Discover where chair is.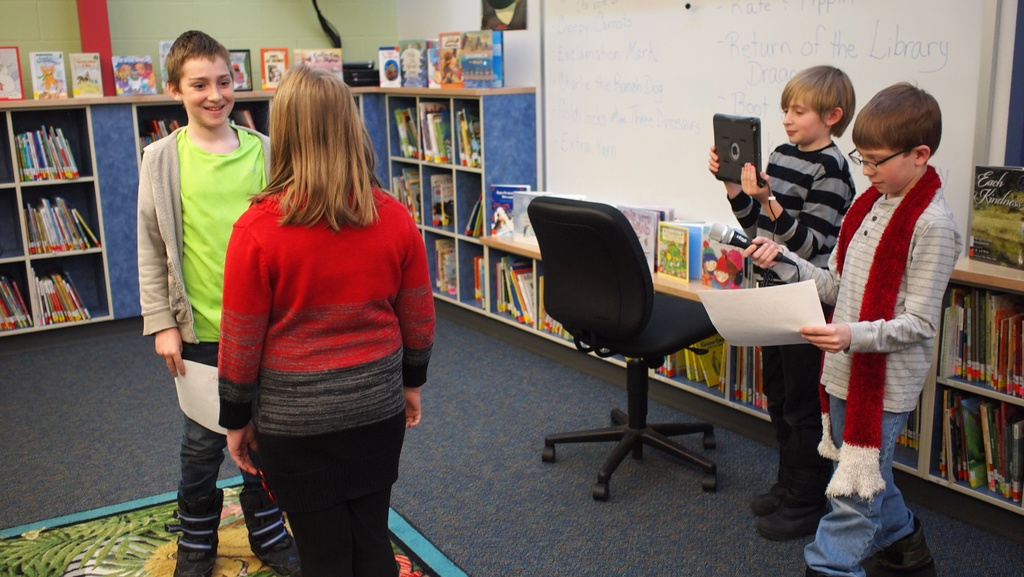
Discovered at 519:202:776:504.
